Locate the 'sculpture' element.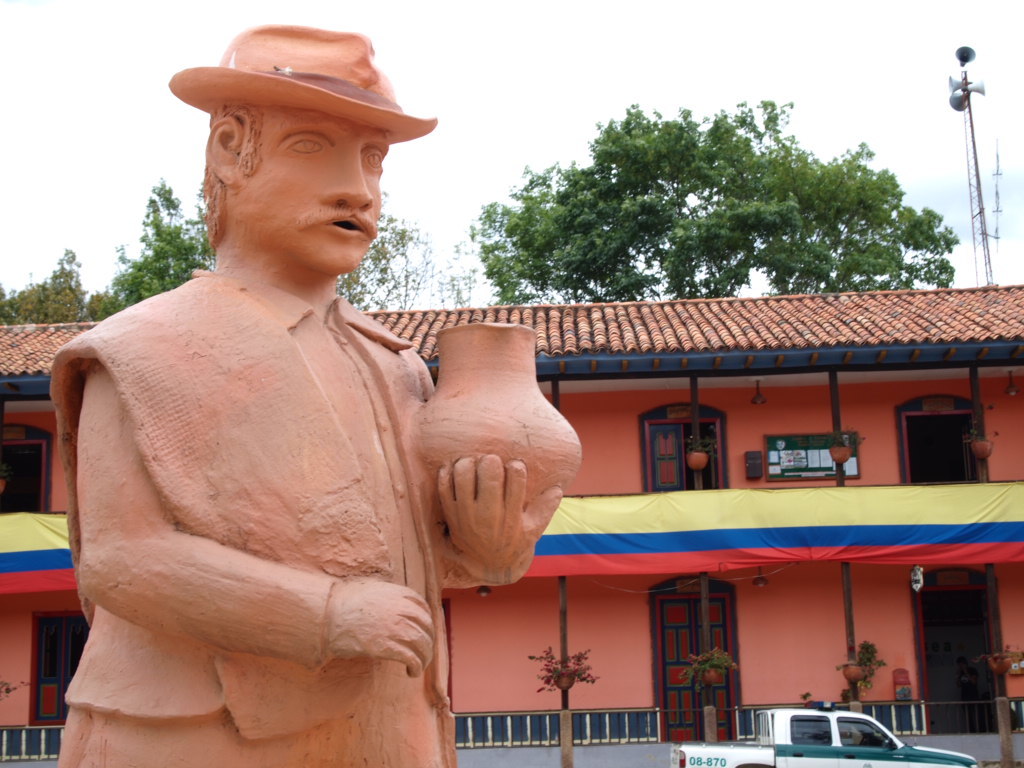
Element bbox: region(56, 8, 586, 767).
